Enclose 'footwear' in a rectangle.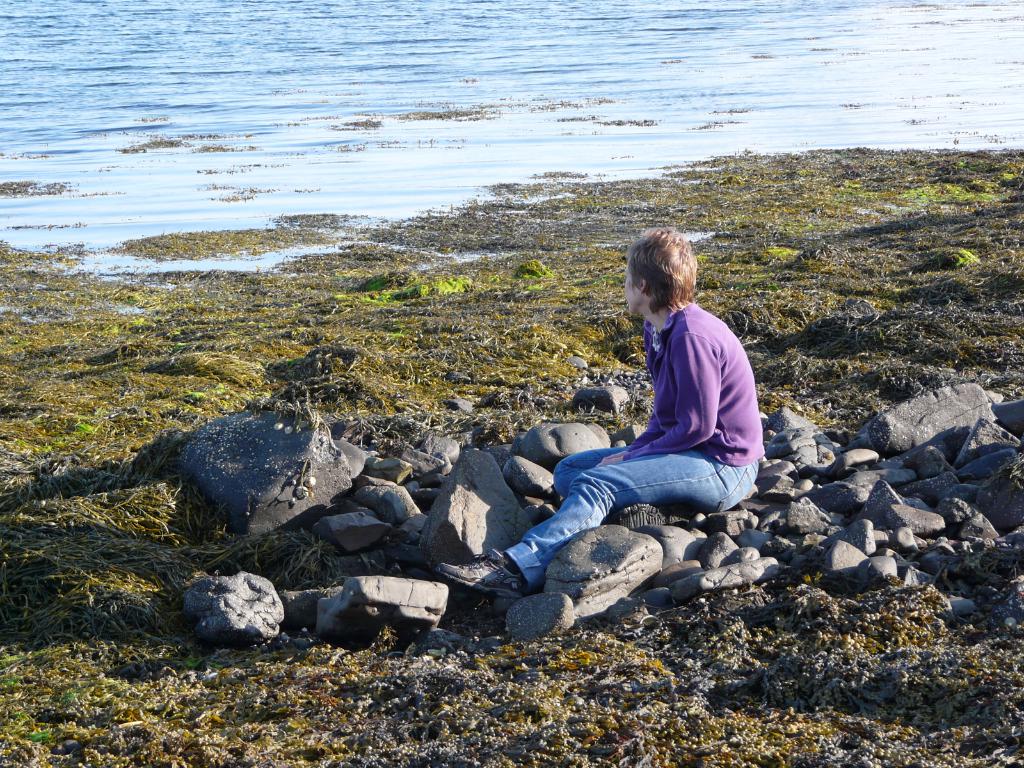
(x1=619, y1=492, x2=666, y2=536).
